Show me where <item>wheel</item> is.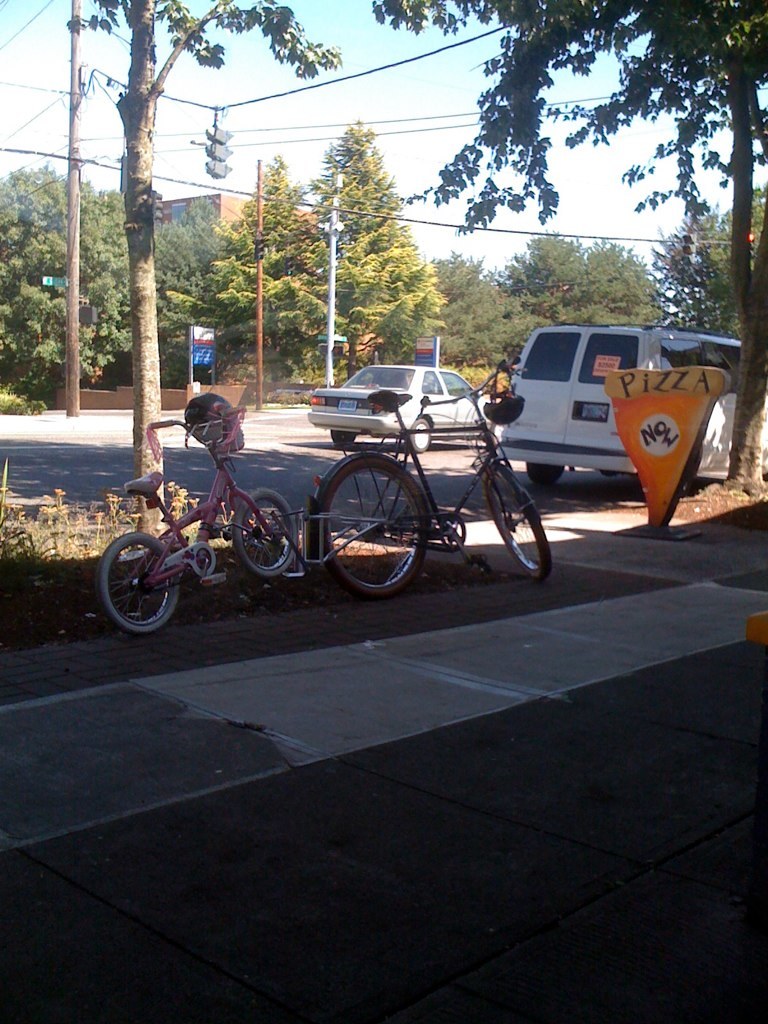
<item>wheel</item> is at left=98, top=534, right=185, bottom=631.
